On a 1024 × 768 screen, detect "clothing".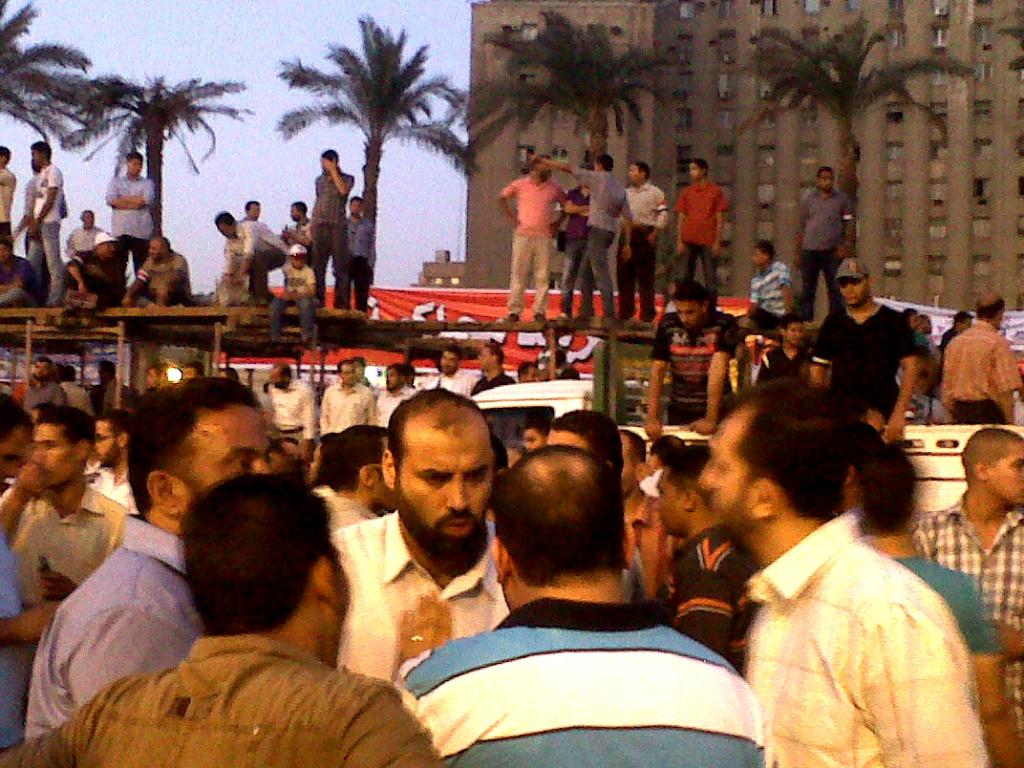
568/163/628/312.
